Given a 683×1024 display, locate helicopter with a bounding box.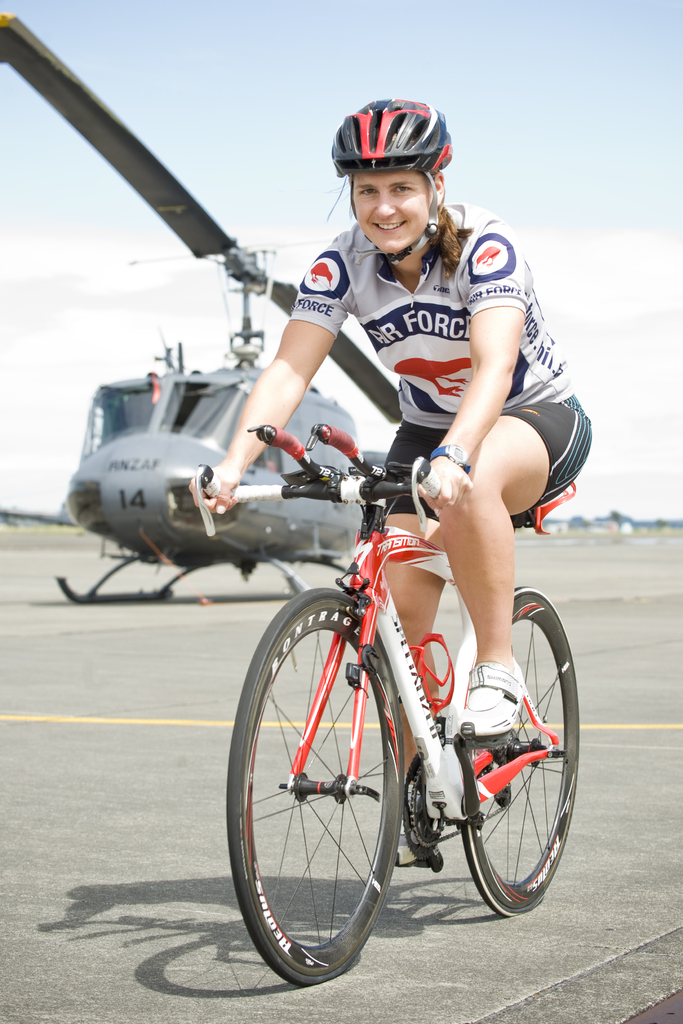
Located: 0,11,401,604.
